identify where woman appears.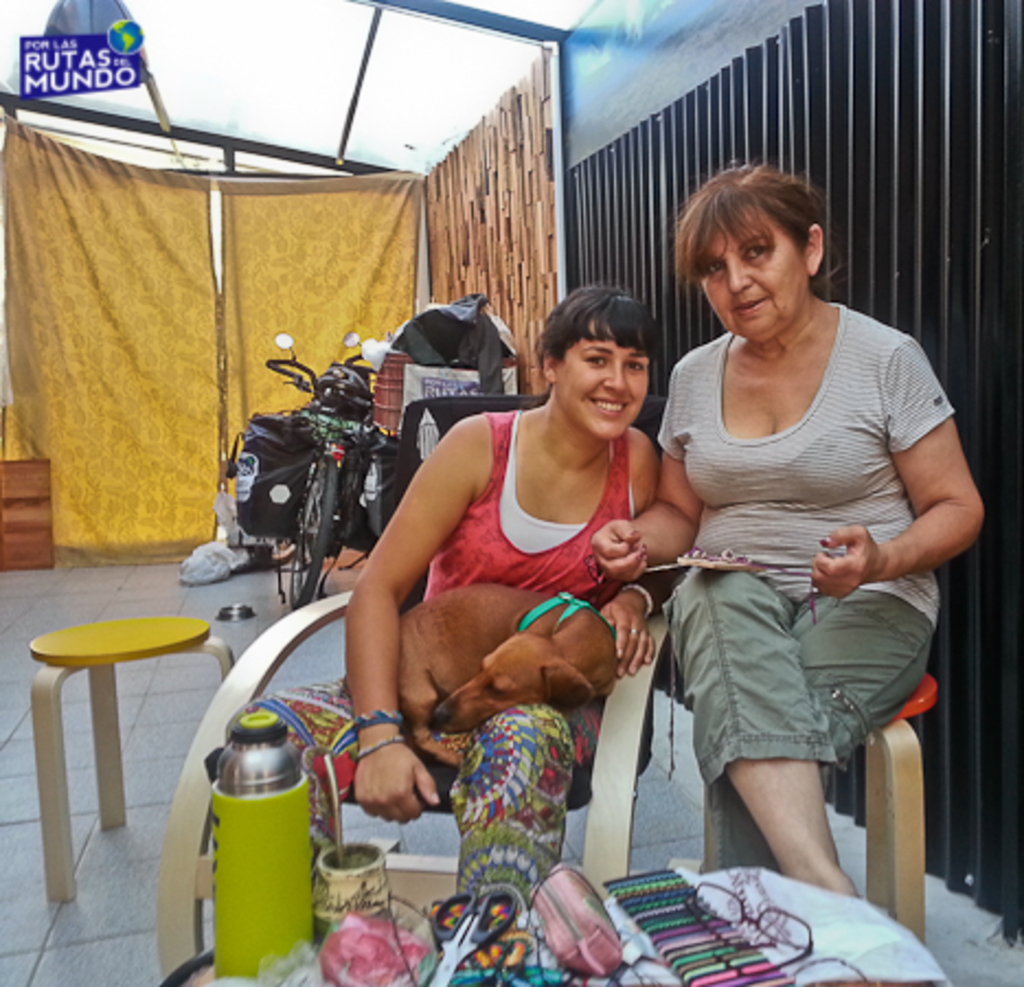
Appears at BBox(585, 162, 991, 897).
